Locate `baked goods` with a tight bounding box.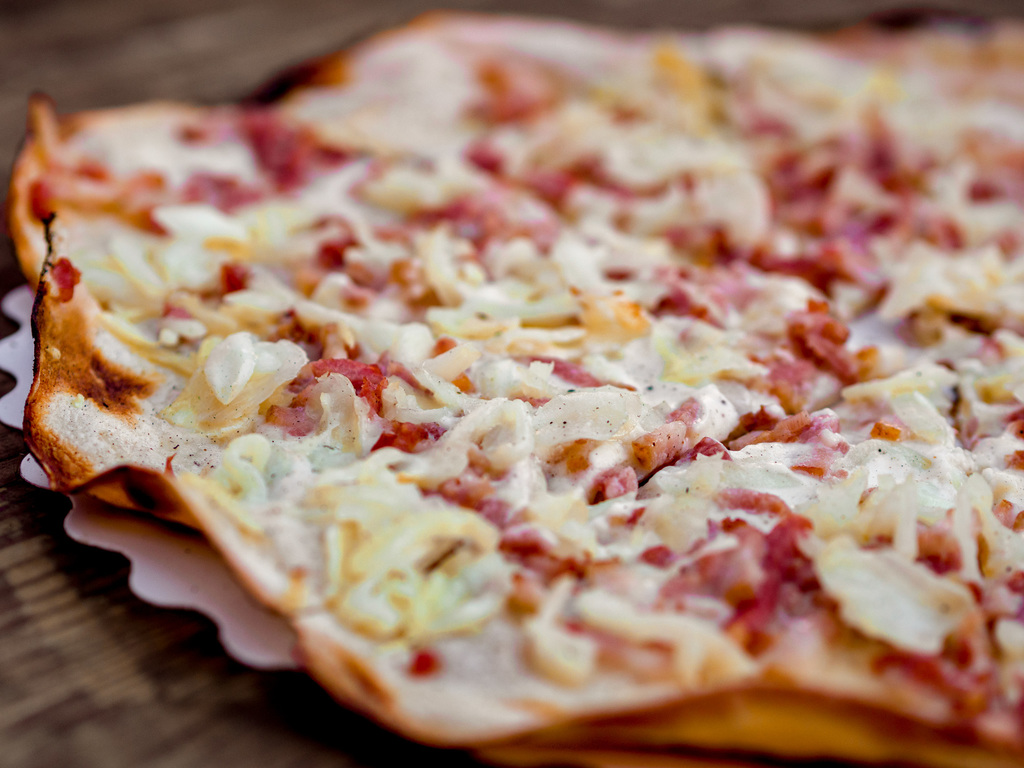
[12,0,1023,765].
